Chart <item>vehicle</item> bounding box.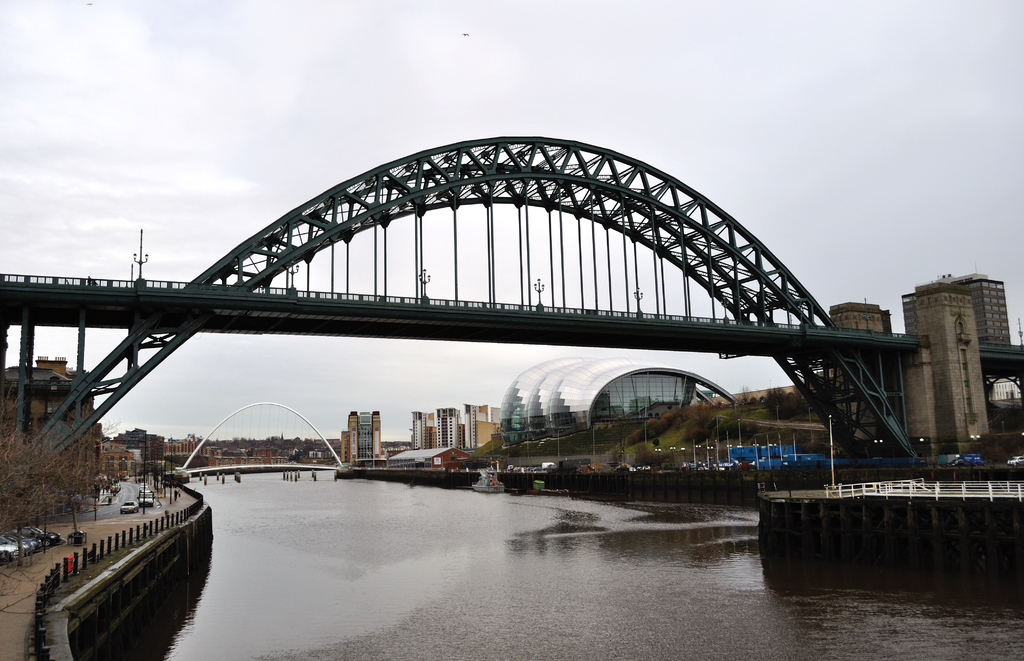
Charted: [x1=120, y1=500, x2=136, y2=515].
